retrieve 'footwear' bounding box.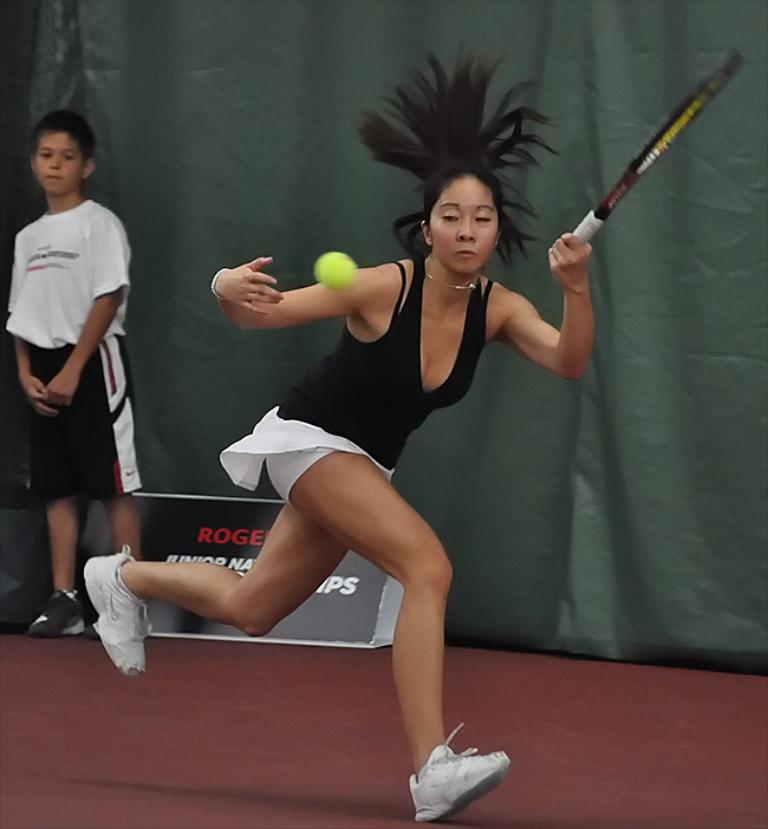
Bounding box: (left=28, top=592, right=86, bottom=641).
